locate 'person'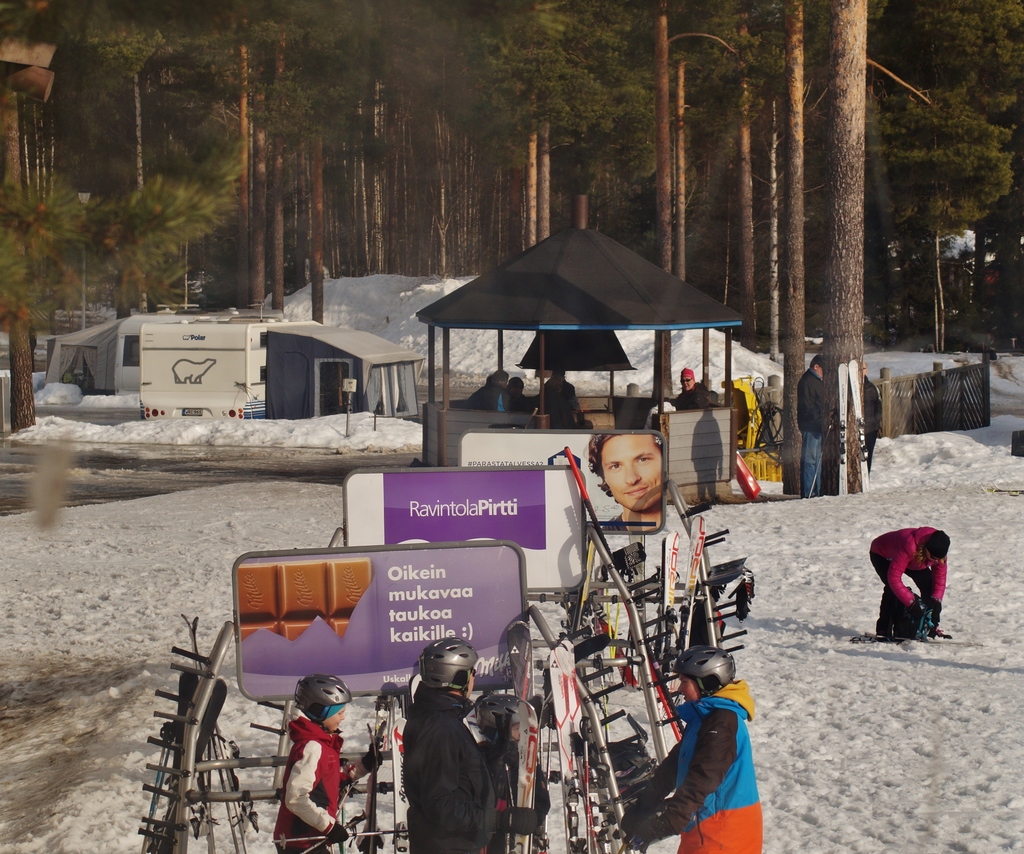
BBox(506, 375, 534, 426)
